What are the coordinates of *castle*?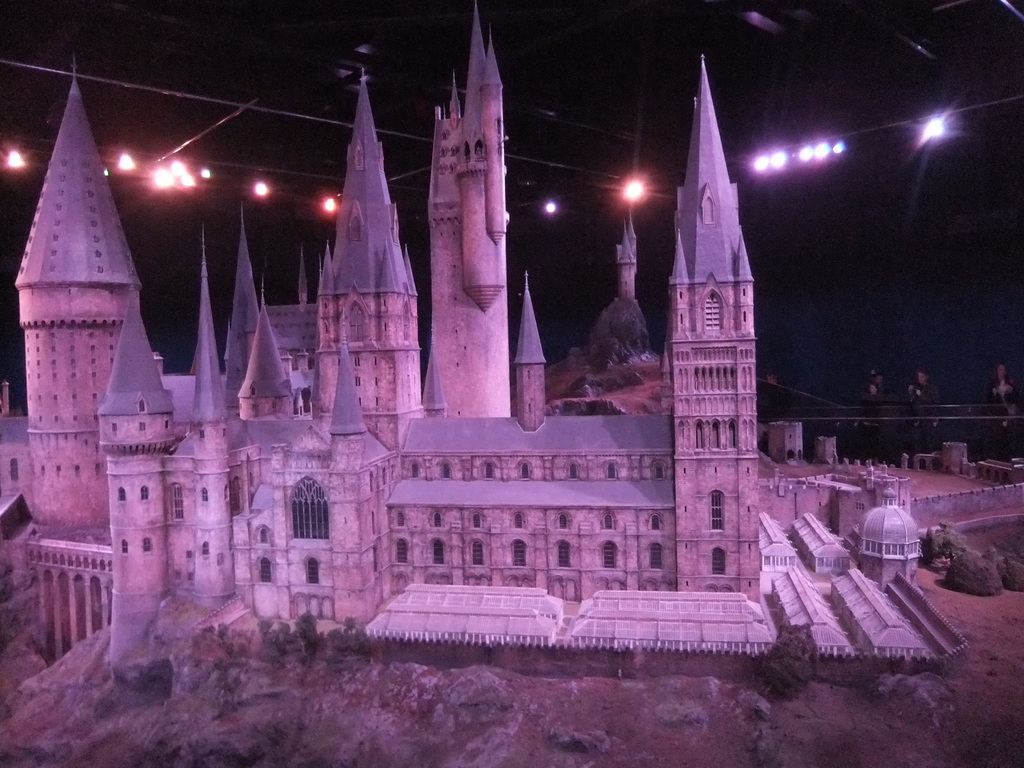
[x1=19, y1=0, x2=963, y2=701].
